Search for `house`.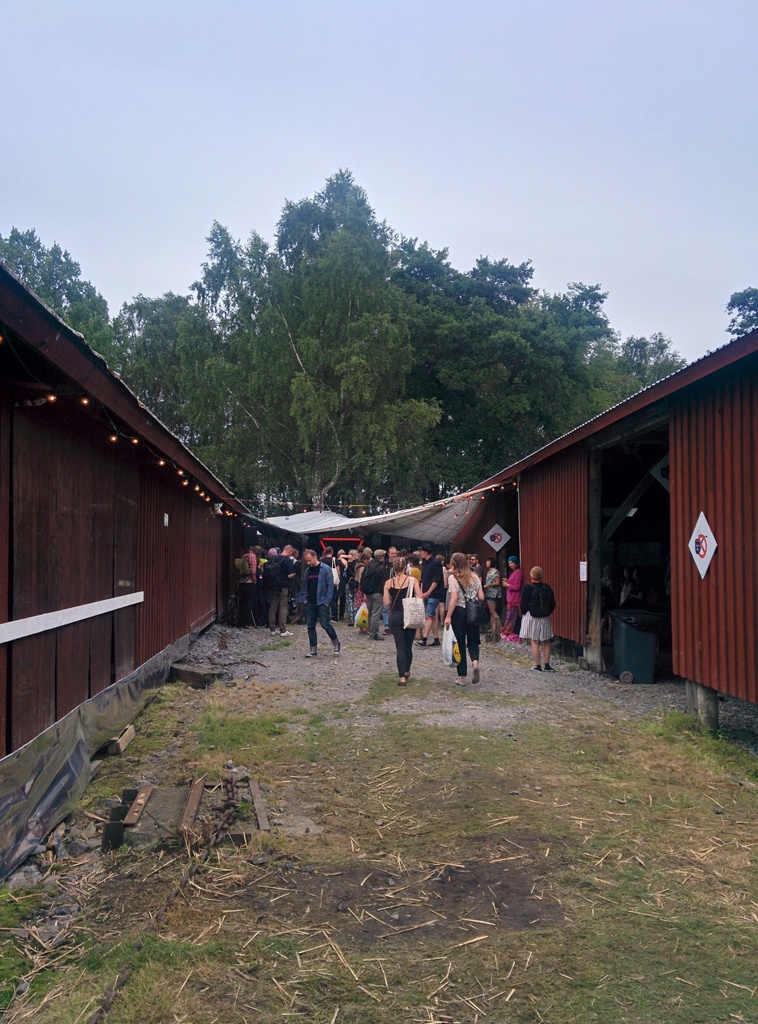
Found at 480, 321, 757, 724.
